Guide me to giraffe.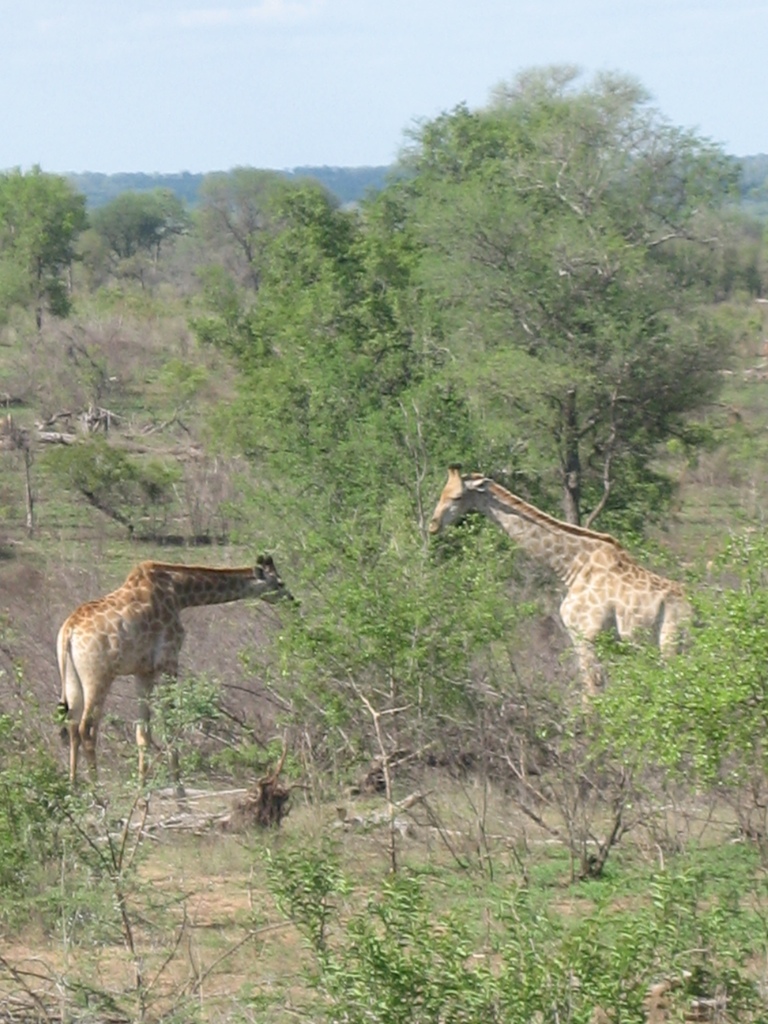
Guidance: 57 556 304 817.
